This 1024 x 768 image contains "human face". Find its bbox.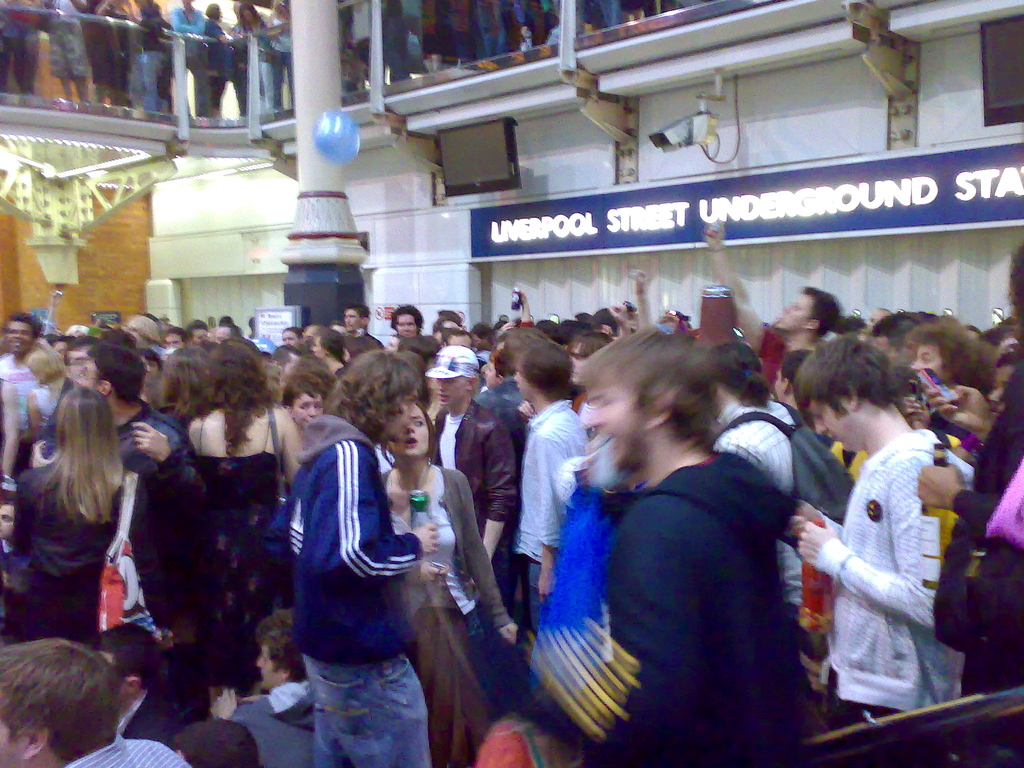
(x1=346, y1=306, x2=369, y2=338).
